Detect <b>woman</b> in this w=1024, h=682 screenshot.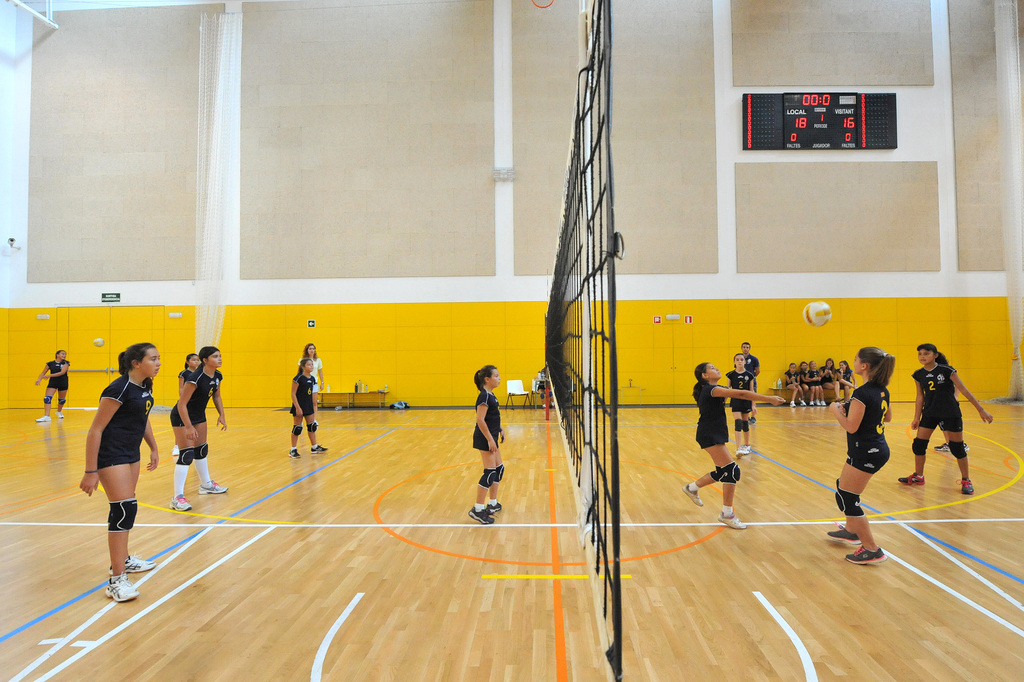
Detection: box=[831, 360, 852, 399].
